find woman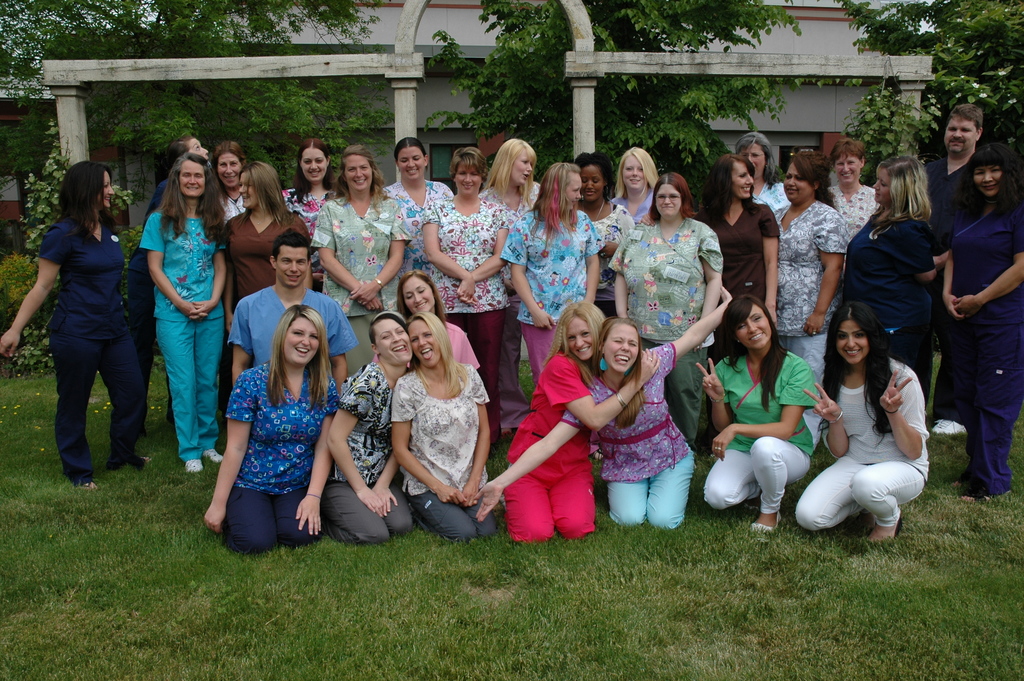
select_region(614, 173, 724, 453)
